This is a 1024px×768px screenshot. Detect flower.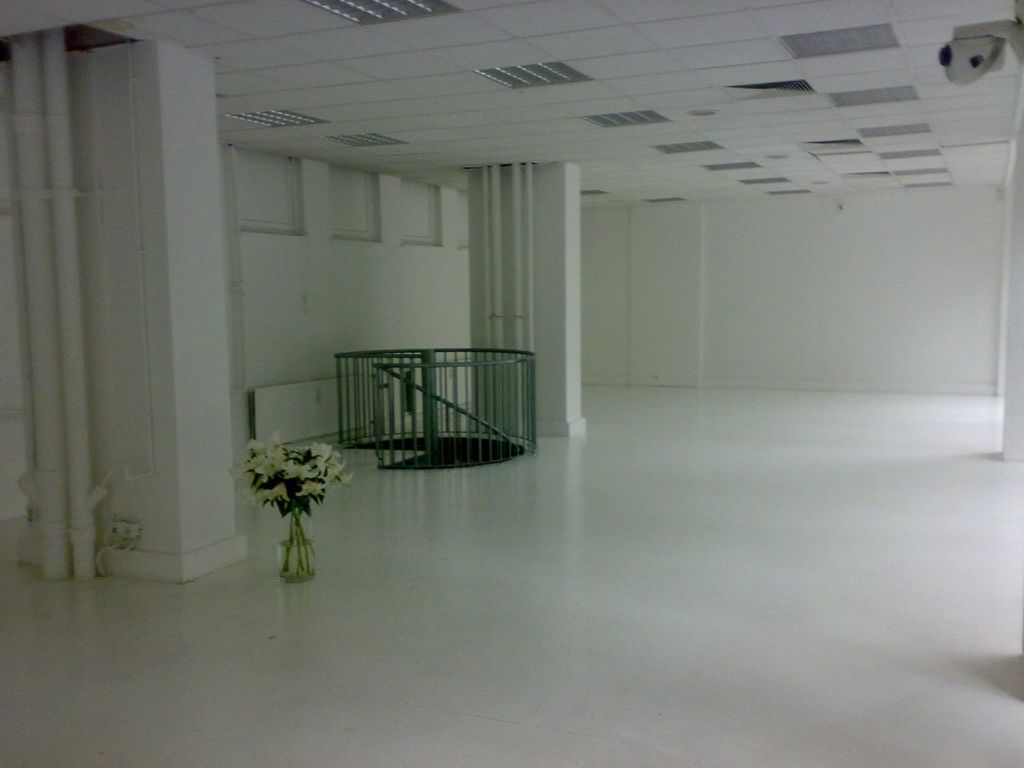
bbox=(245, 438, 258, 454).
